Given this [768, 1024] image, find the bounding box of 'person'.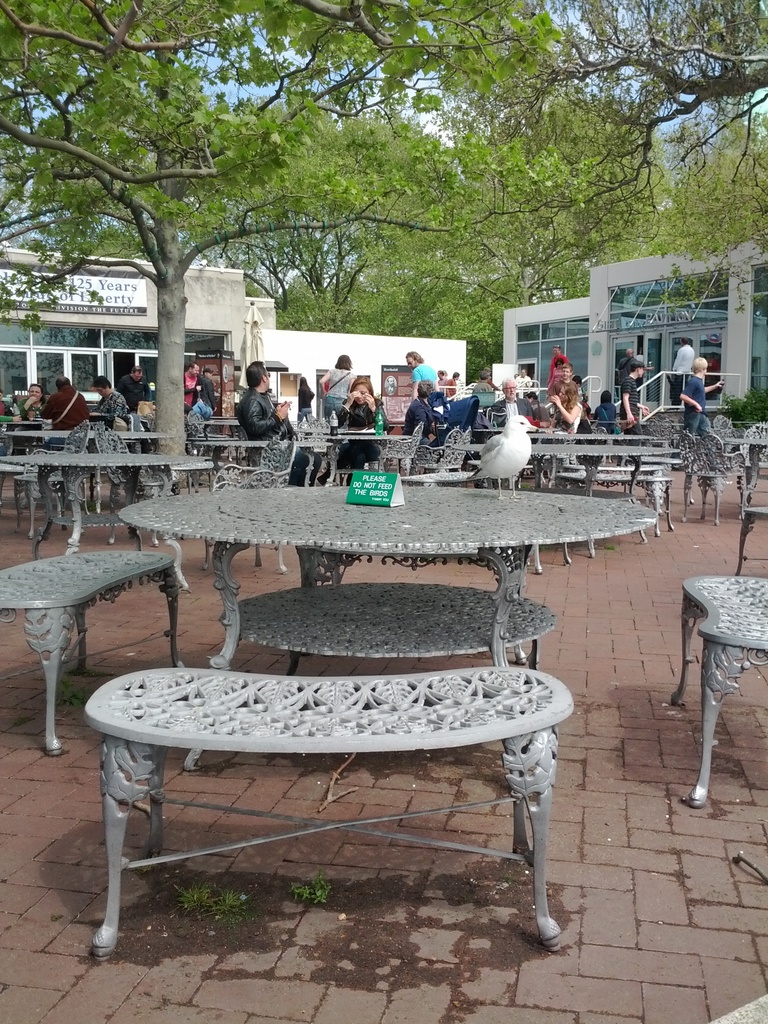
bbox=(616, 353, 652, 417).
